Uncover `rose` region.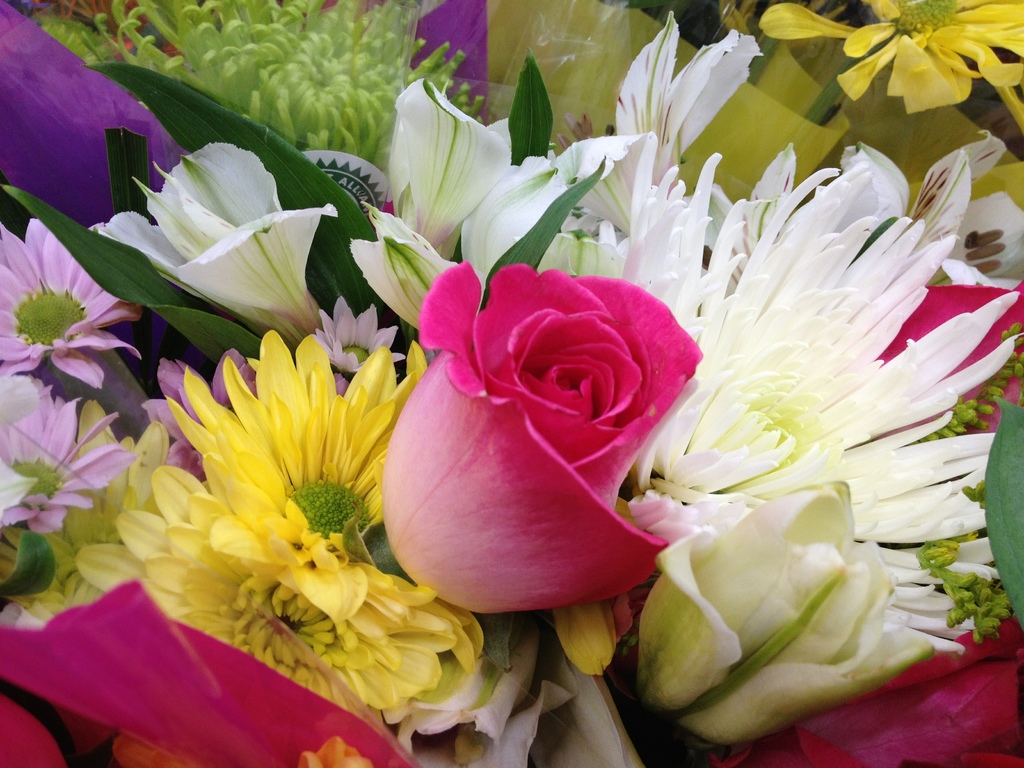
Uncovered: select_region(632, 474, 938, 750).
